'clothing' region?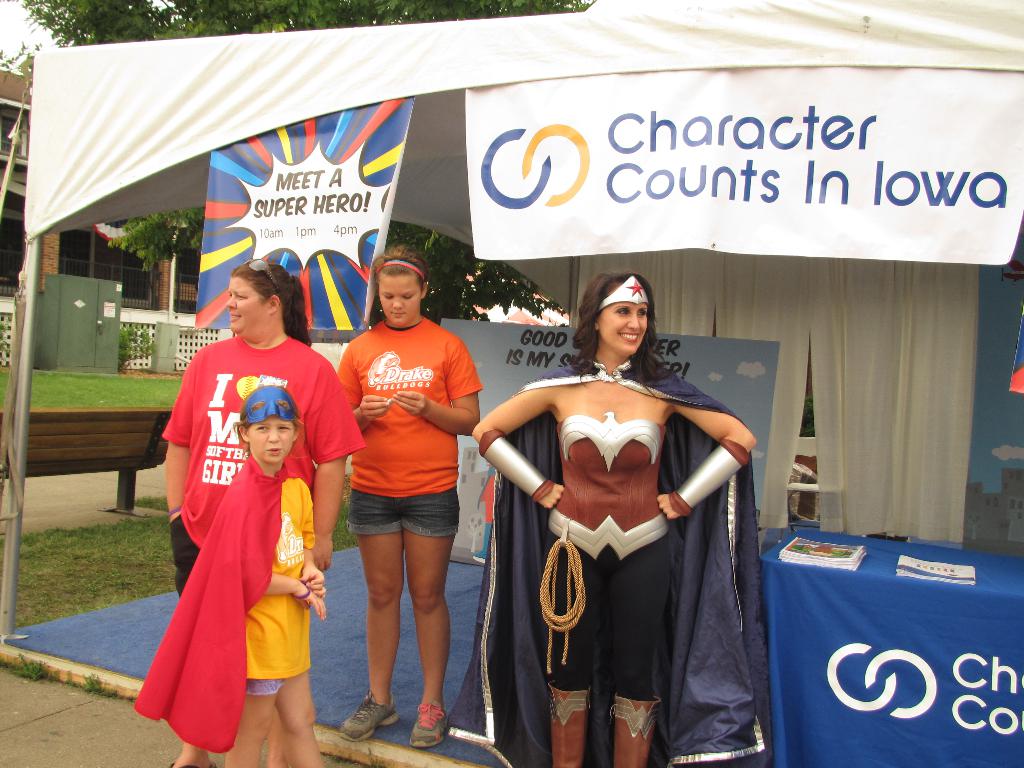
(444,359,772,767)
